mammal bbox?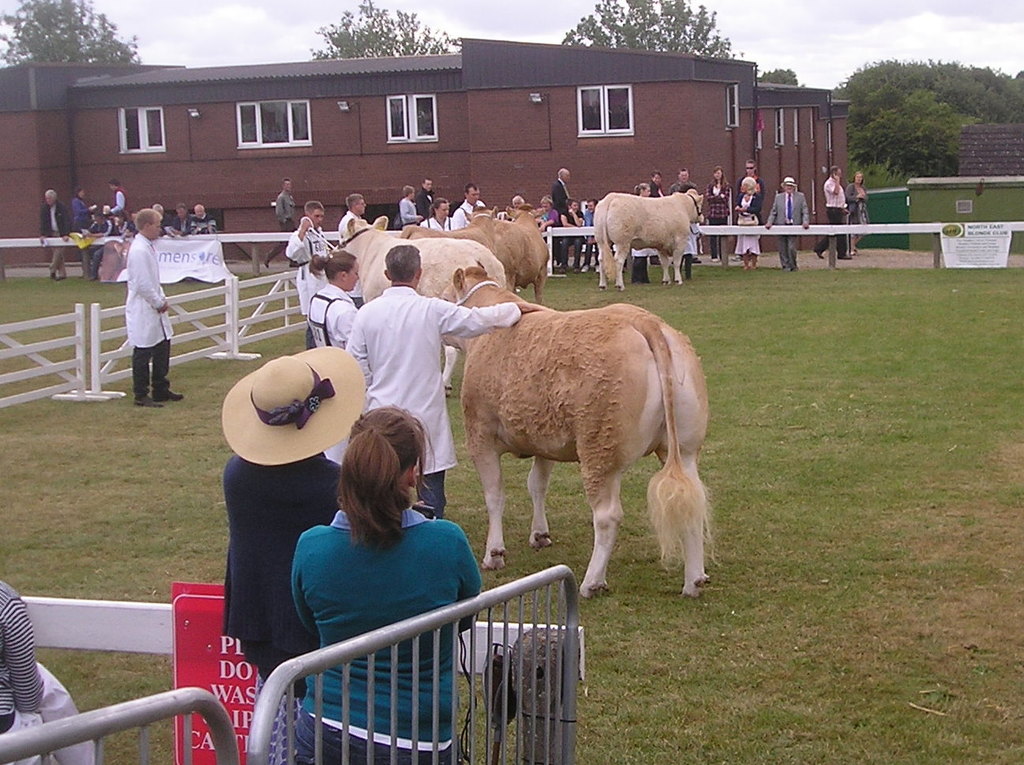
[x1=45, y1=190, x2=74, y2=276]
